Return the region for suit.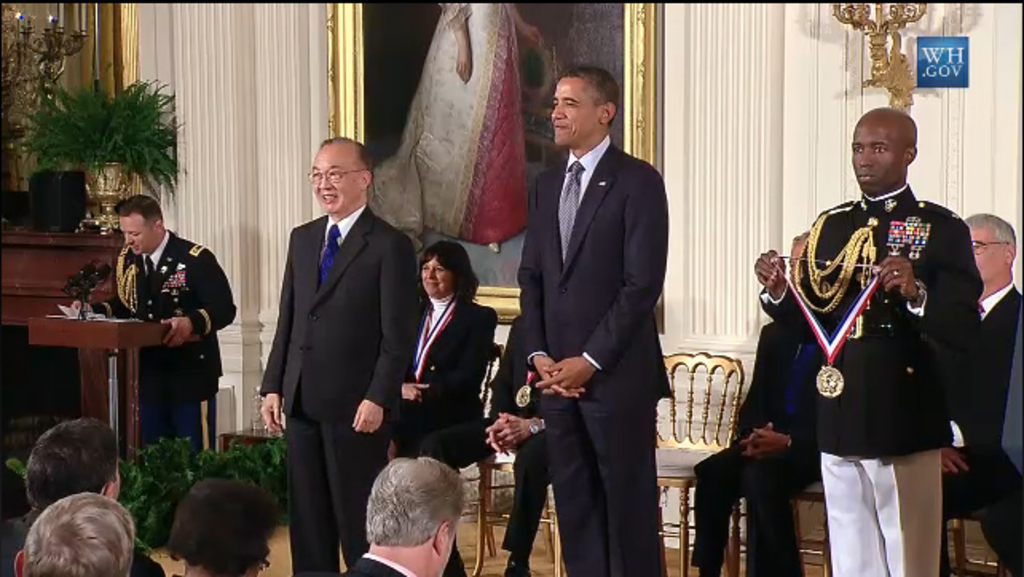
crop(391, 293, 502, 575).
